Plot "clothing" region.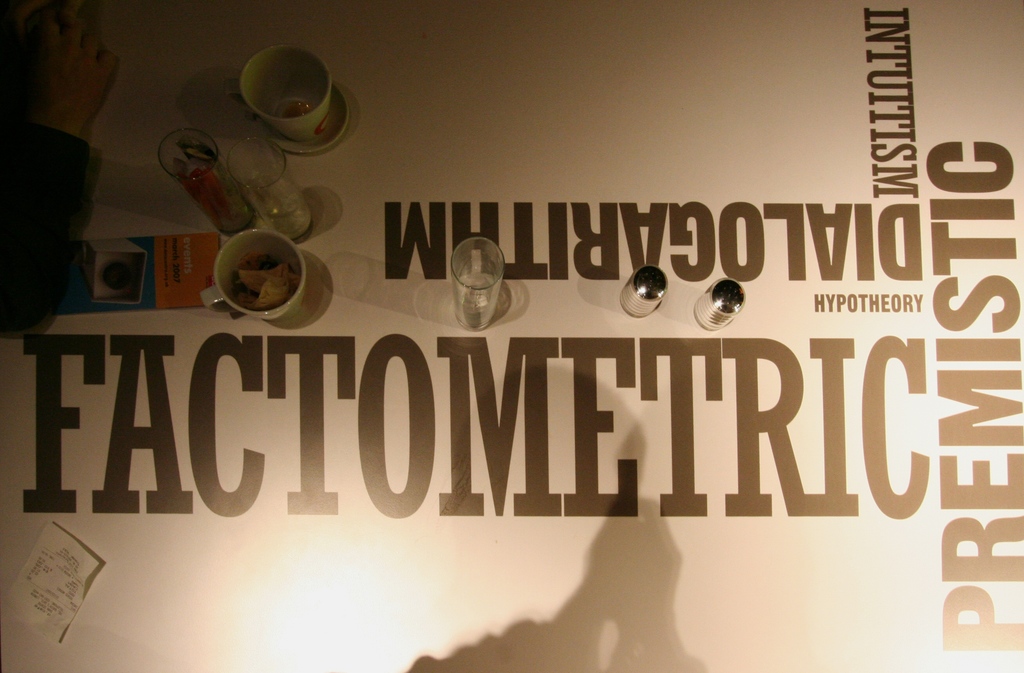
Plotted at {"left": 0, "top": 80, "right": 110, "bottom": 338}.
